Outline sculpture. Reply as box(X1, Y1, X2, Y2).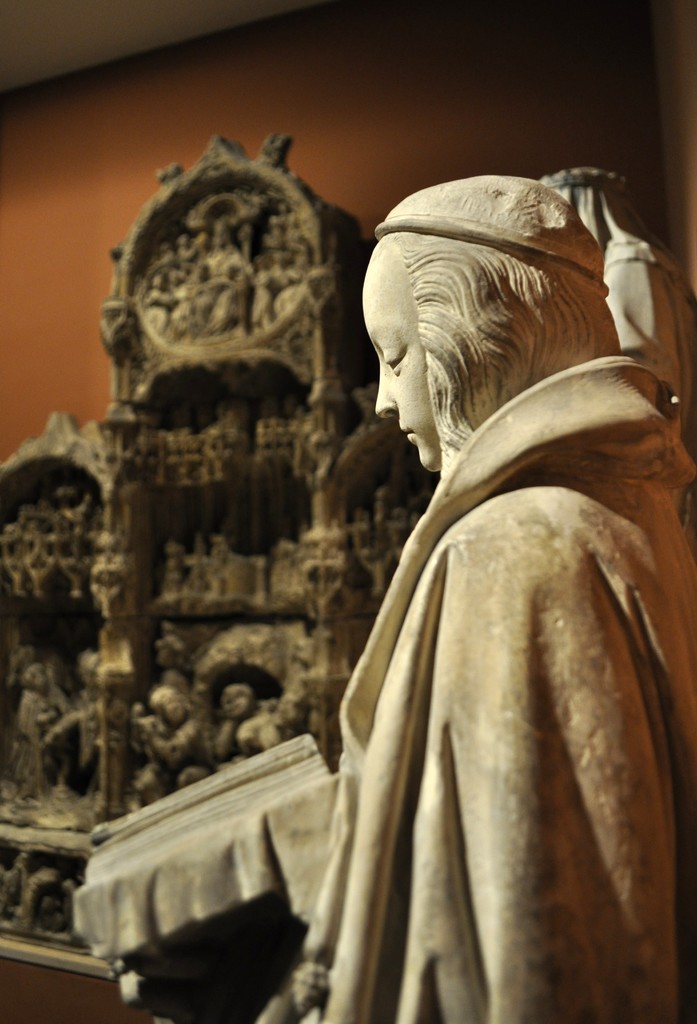
box(148, 140, 694, 962).
